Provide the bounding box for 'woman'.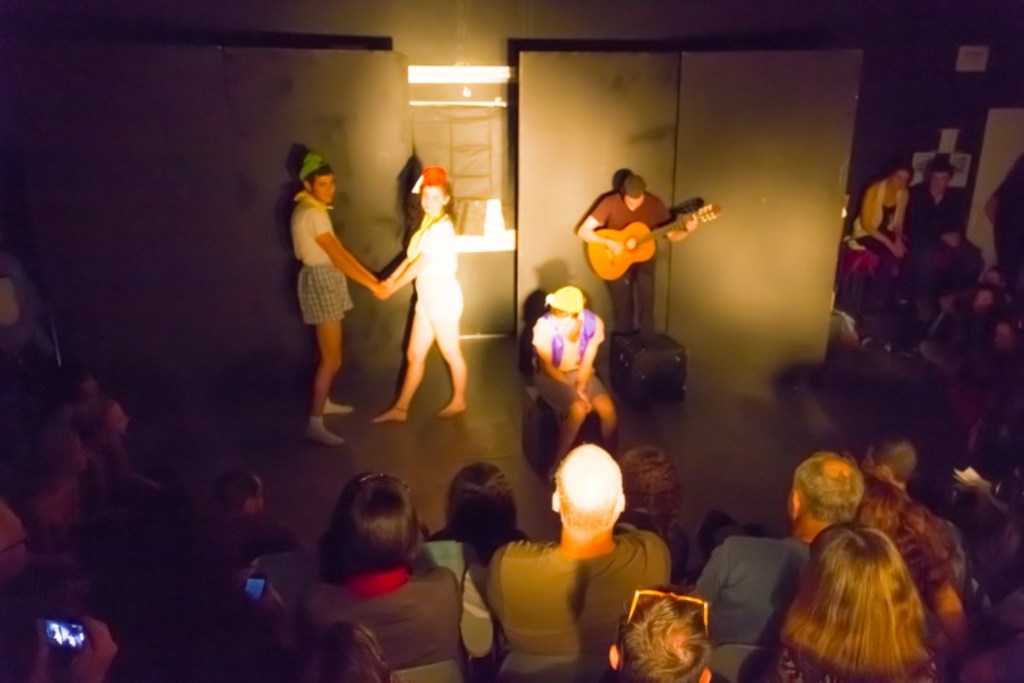
box(766, 522, 946, 682).
